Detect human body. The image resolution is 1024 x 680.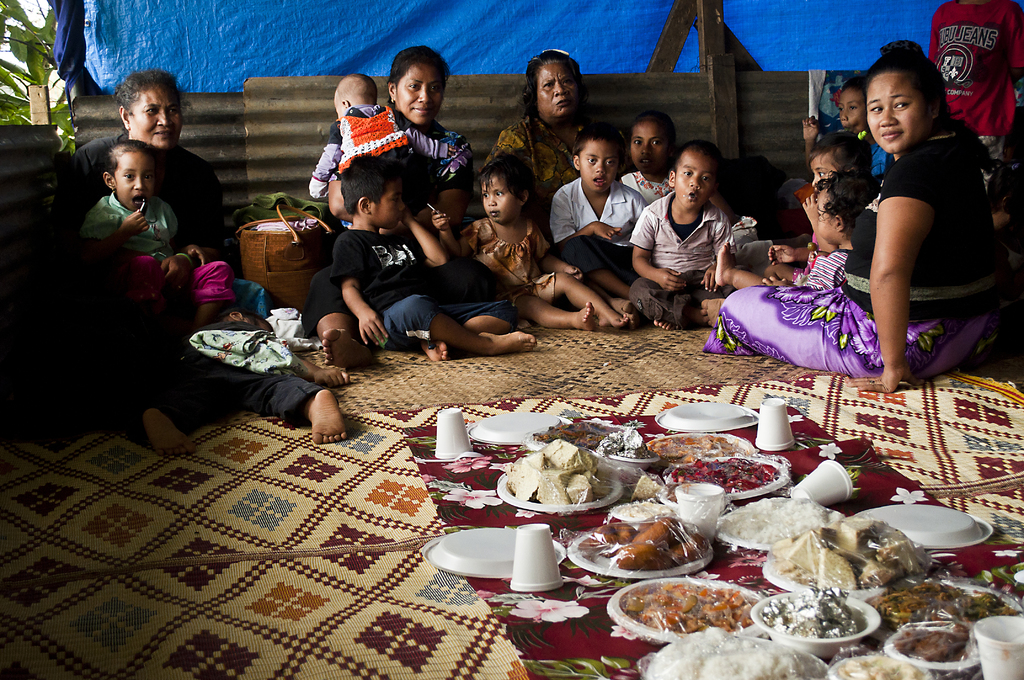
l=302, t=99, r=431, b=223.
